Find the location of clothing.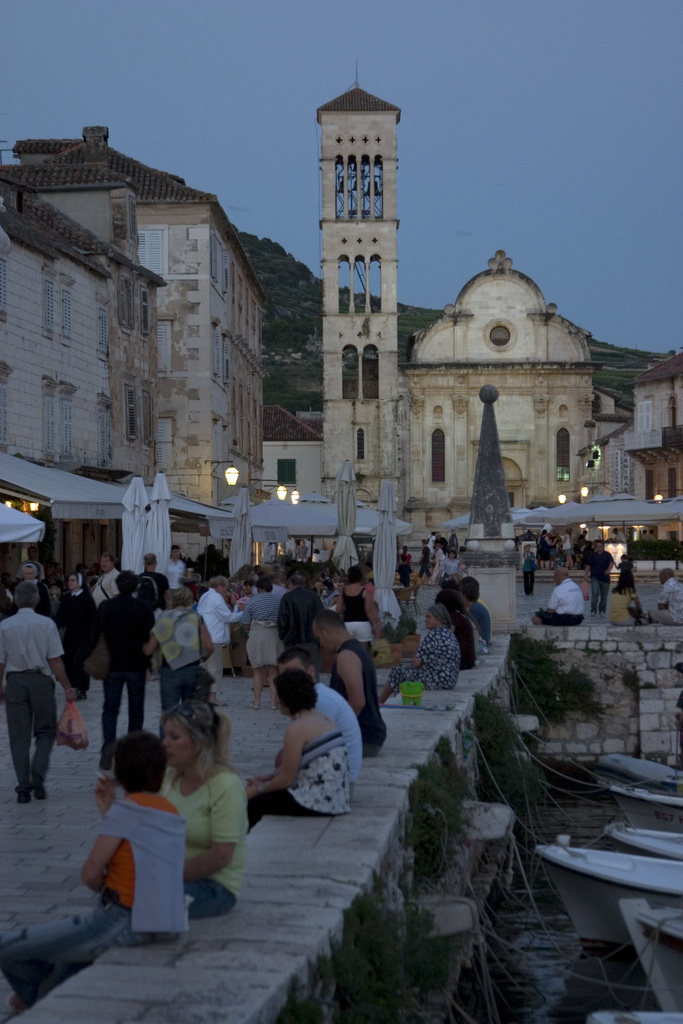
Location: box=[140, 563, 174, 604].
